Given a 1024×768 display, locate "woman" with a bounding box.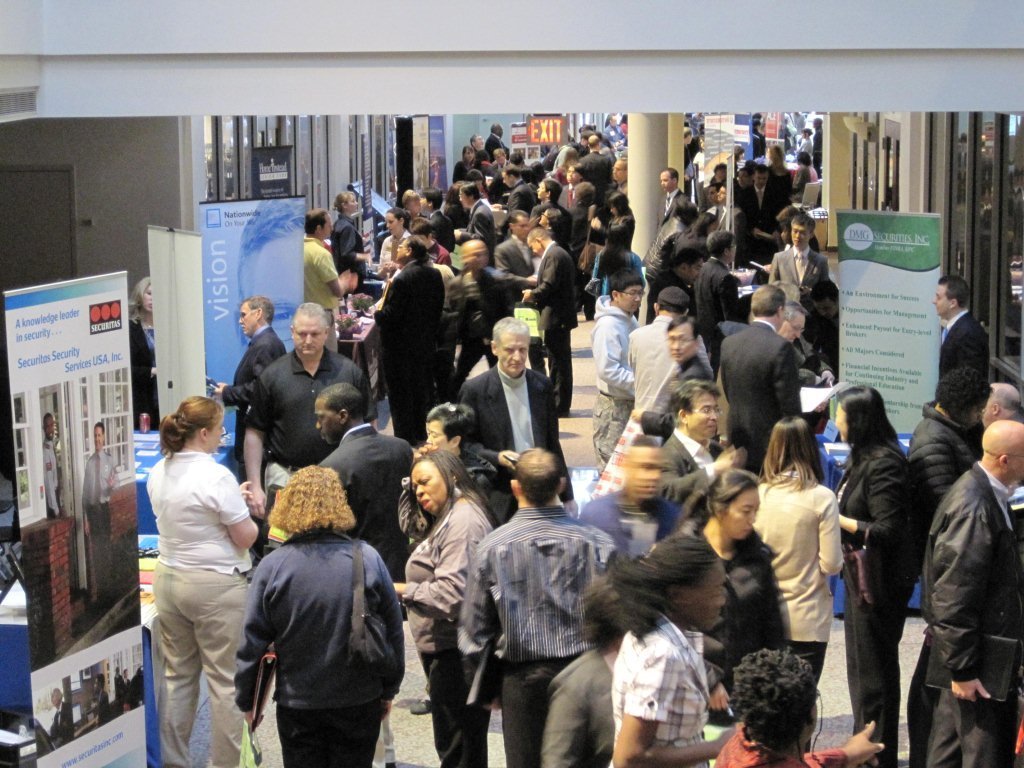
Located: (left=128, top=271, right=154, bottom=430).
